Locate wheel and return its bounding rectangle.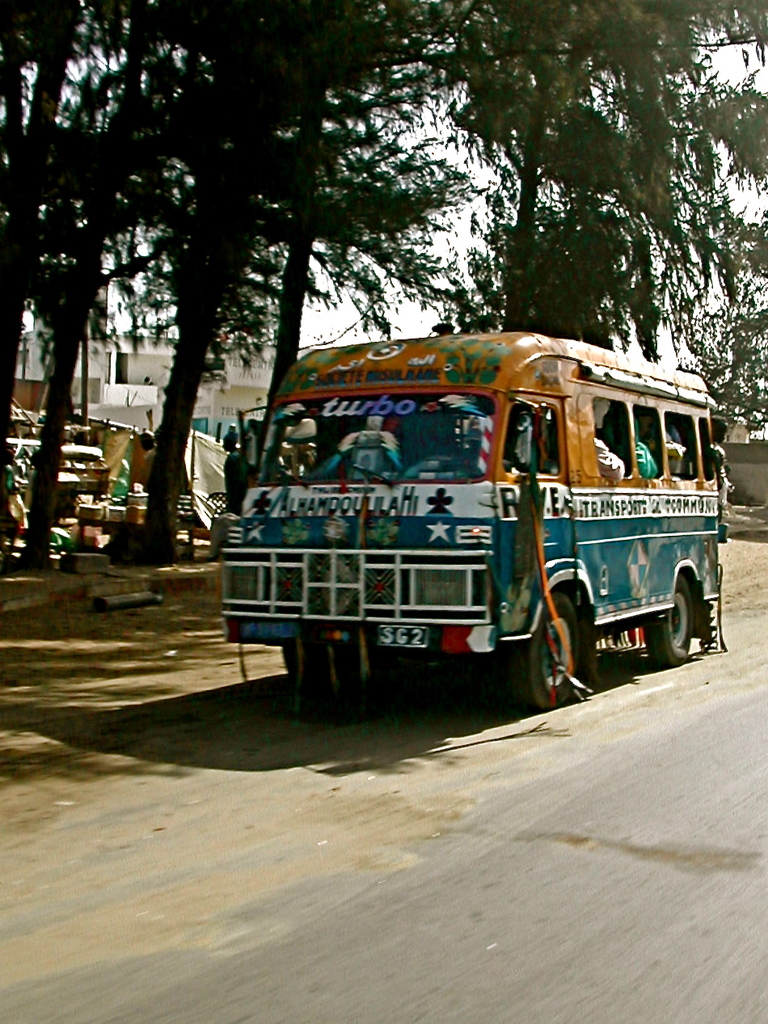
[x1=648, y1=570, x2=695, y2=664].
